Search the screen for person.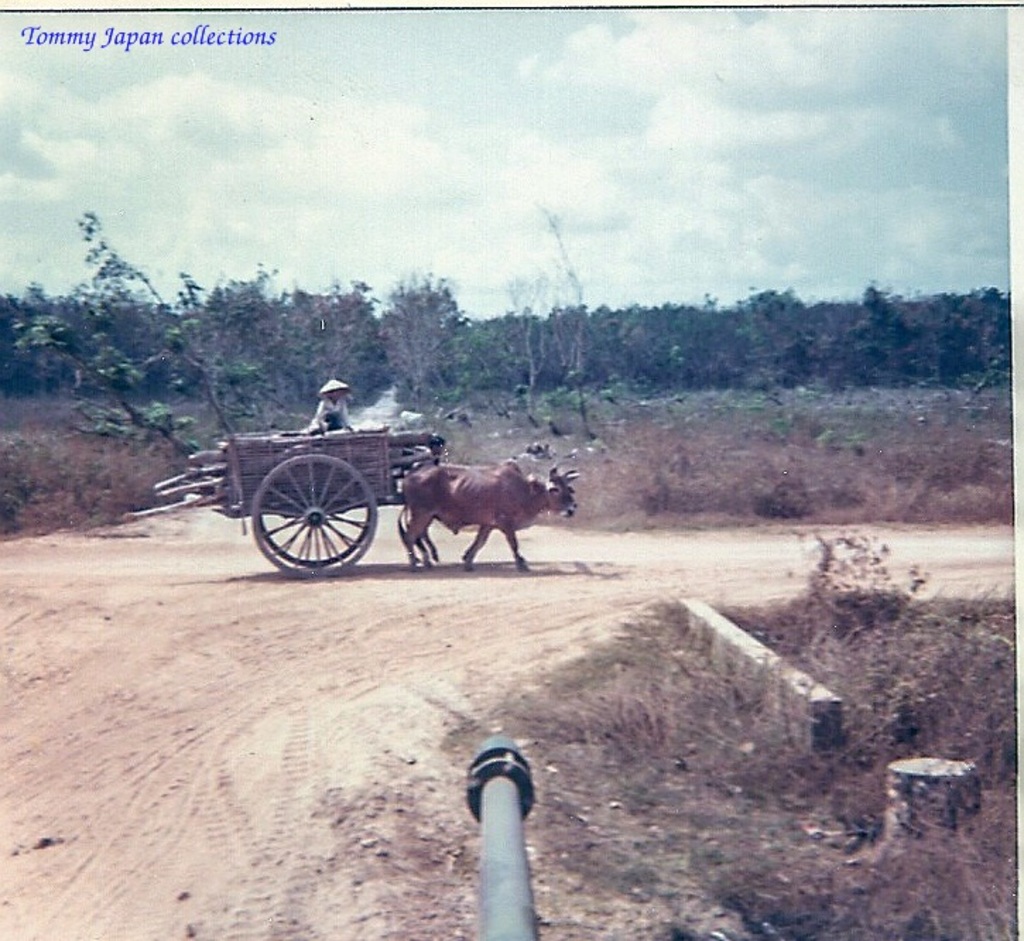
Found at x1=304 y1=383 x2=356 y2=435.
